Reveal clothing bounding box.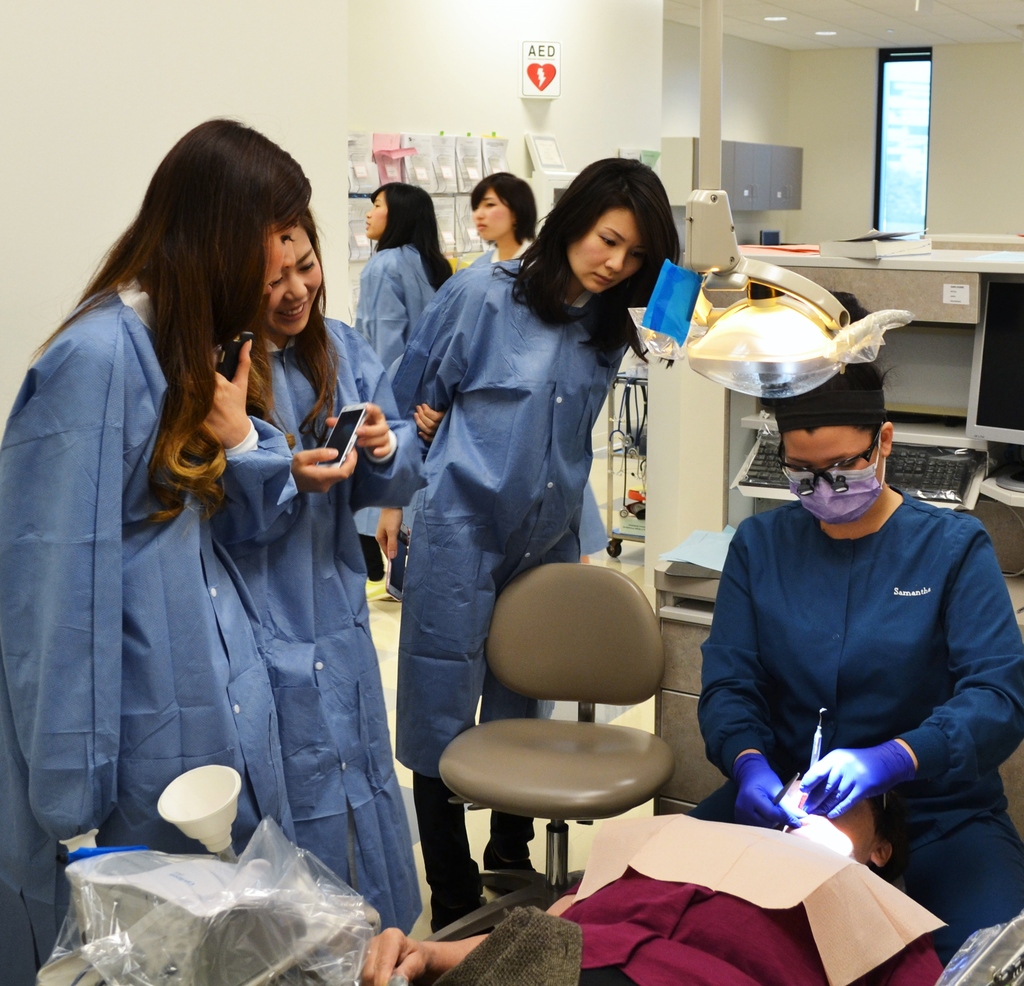
Revealed: <region>390, 245, 634, 785</region>.
